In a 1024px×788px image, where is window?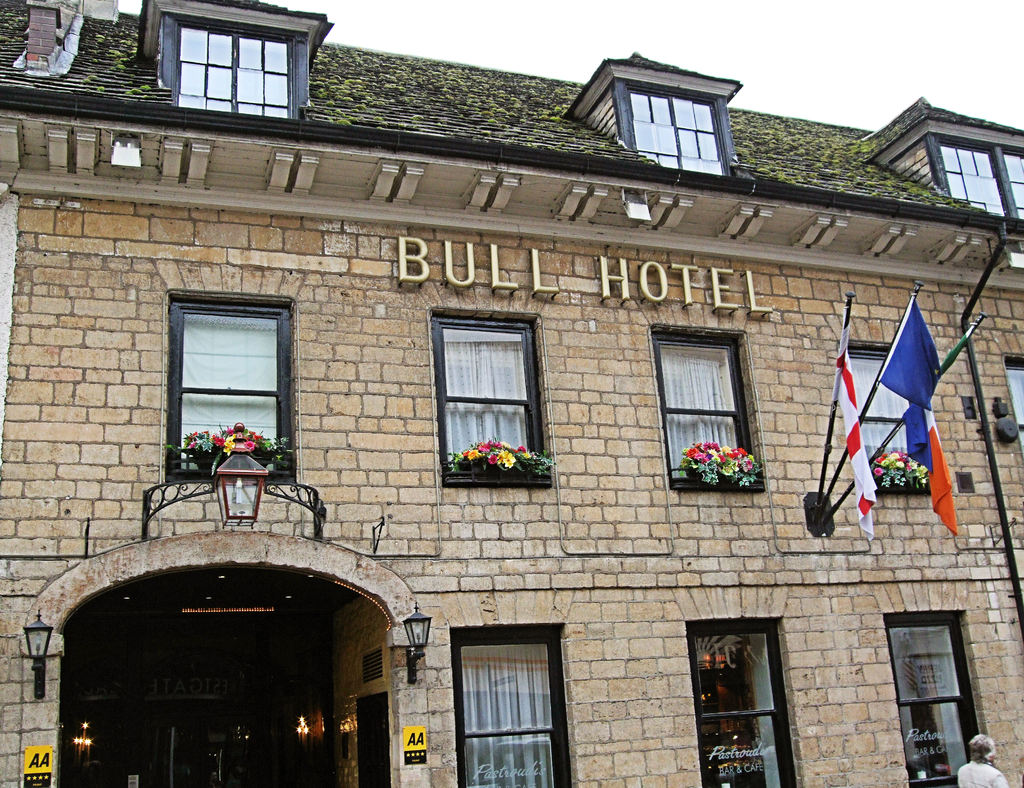
pyautogui.locateOnScreen(447, 623, 575, 787).
